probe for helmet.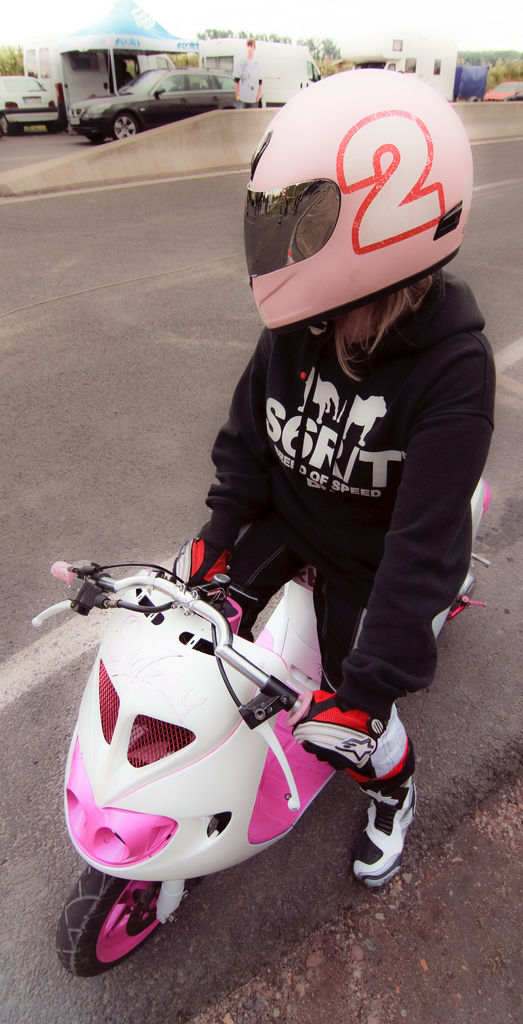
Probe result: {"x1": 239, "y1": 63, "x2": 475, "y2": 325}.
